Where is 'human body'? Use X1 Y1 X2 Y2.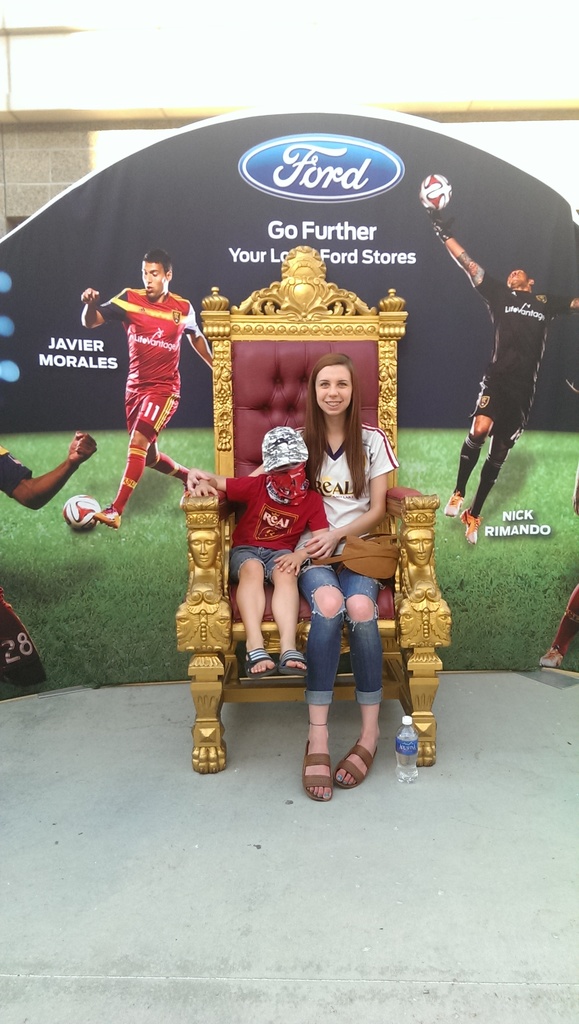
183 469 323 676.
